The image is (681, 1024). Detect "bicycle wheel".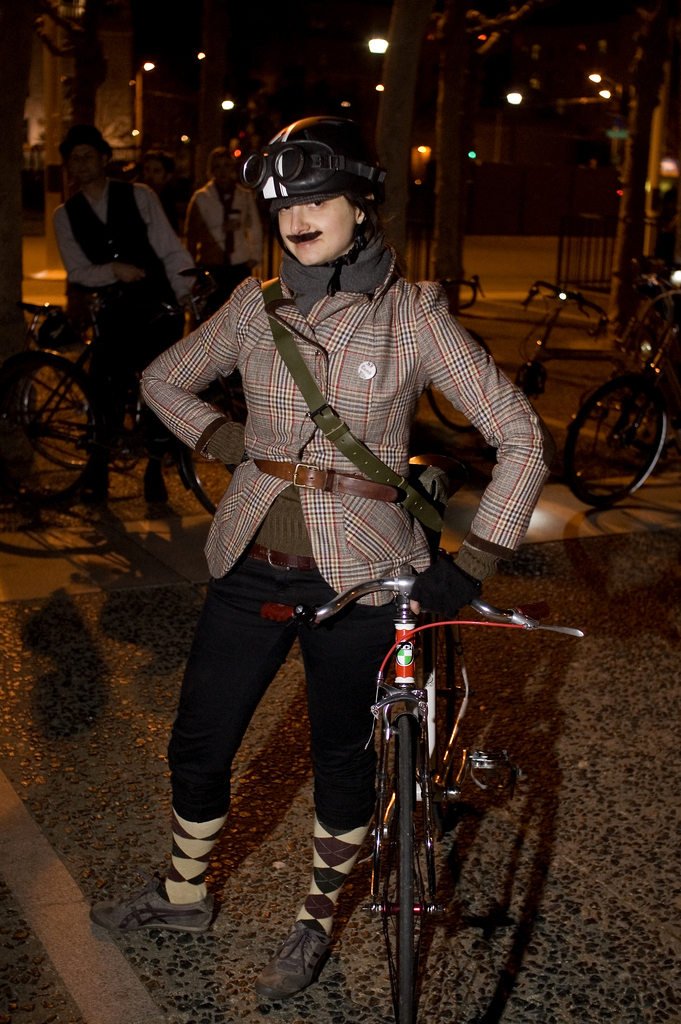
Detection: rect(0, 354, 99, 511).
